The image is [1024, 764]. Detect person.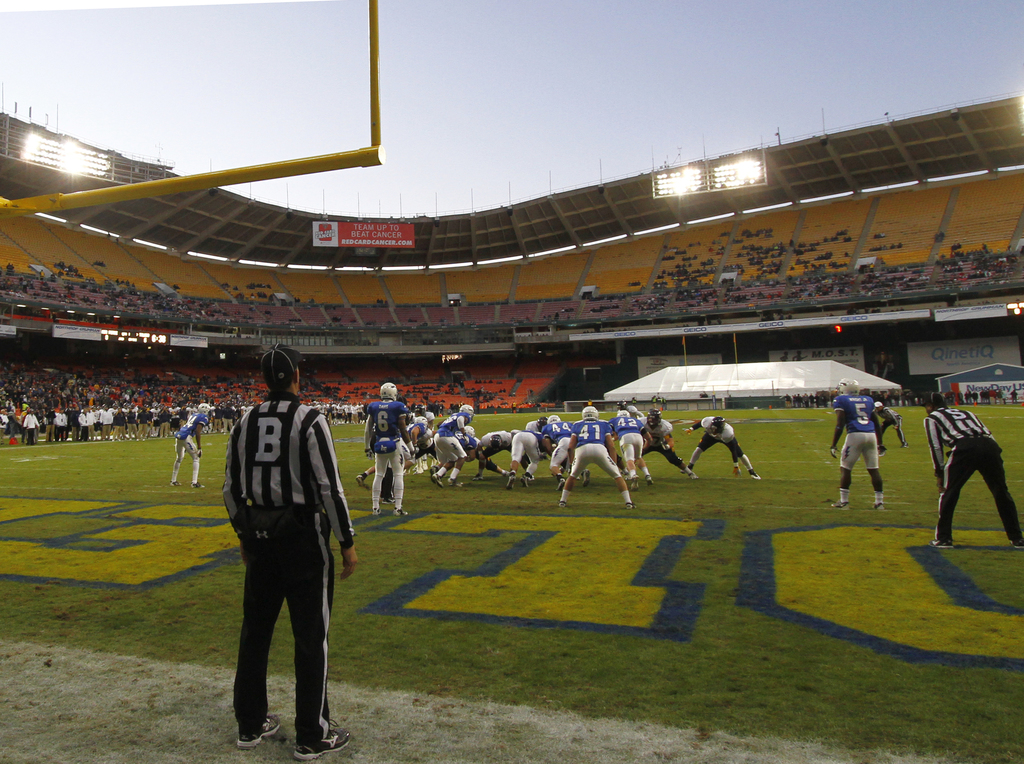
Detection: (x1=826, y1=378, x2=884, y2=510).
